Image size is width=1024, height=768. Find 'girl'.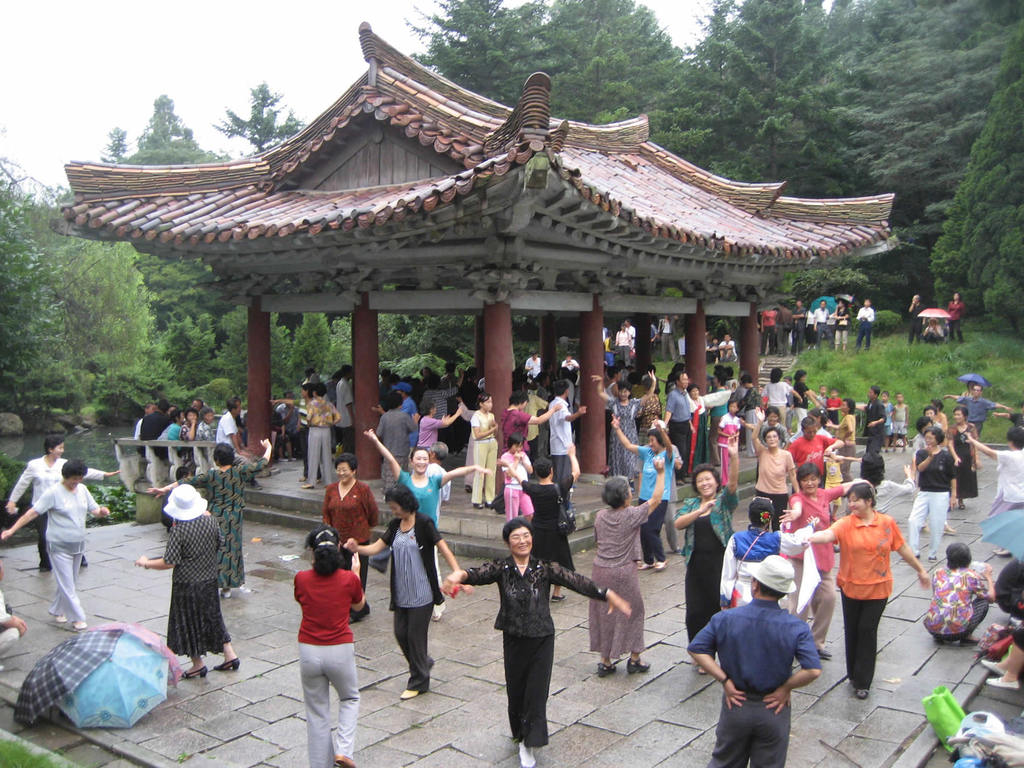
(left=713, top=401, right=744, bottom=488).
